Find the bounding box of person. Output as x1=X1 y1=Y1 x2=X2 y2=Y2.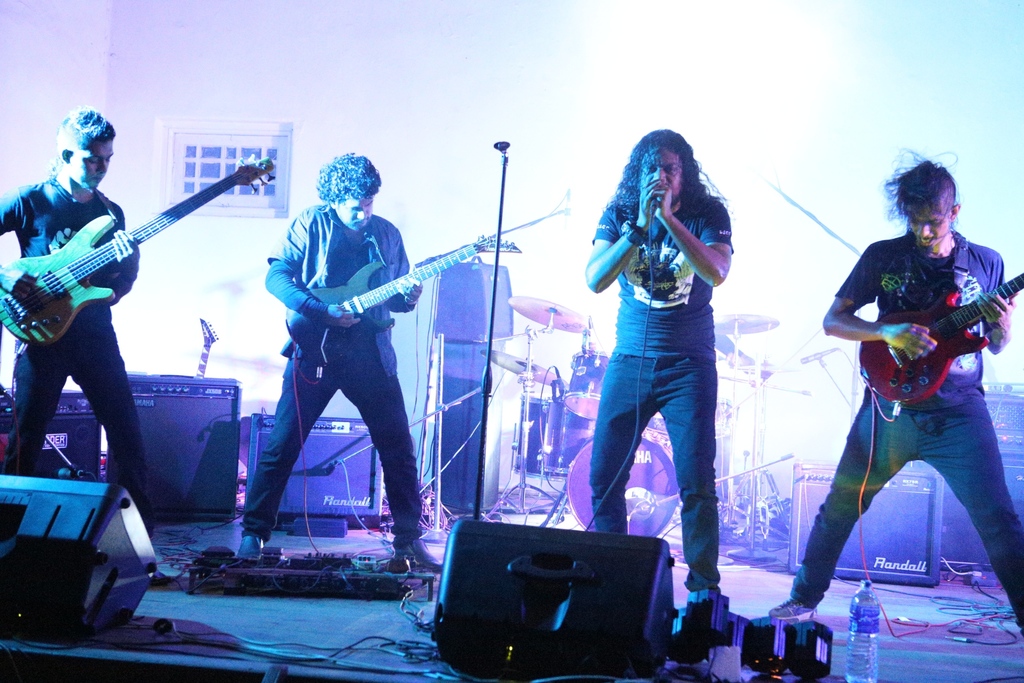
x1=0 y1=105 x2=155 y2=569.
